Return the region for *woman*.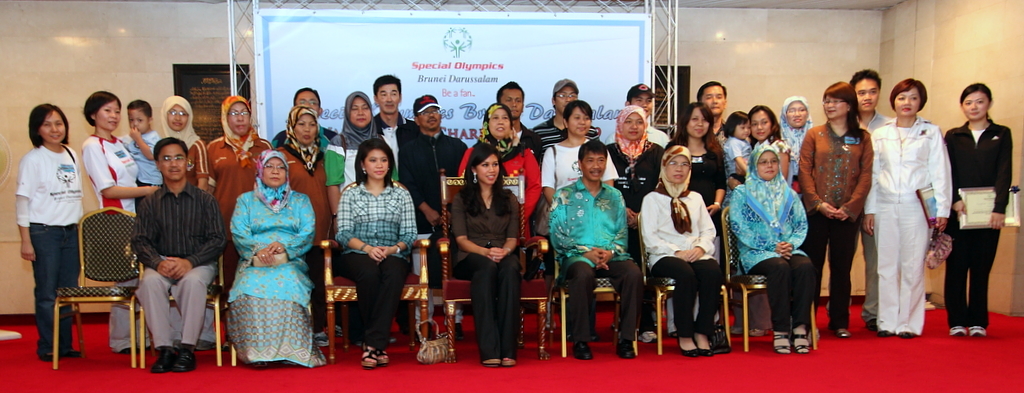
bbox(275, 106, 333, 349).
